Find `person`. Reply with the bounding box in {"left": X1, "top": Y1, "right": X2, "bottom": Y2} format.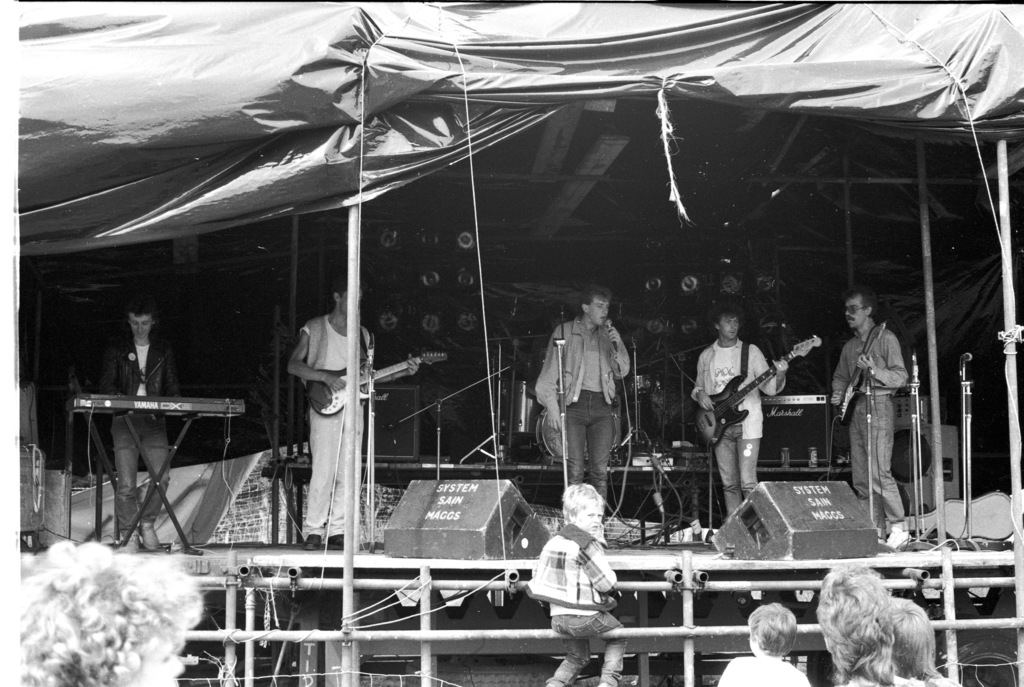
{"left": 89, "top": 299, "right": 193, "bottom": 546}.
